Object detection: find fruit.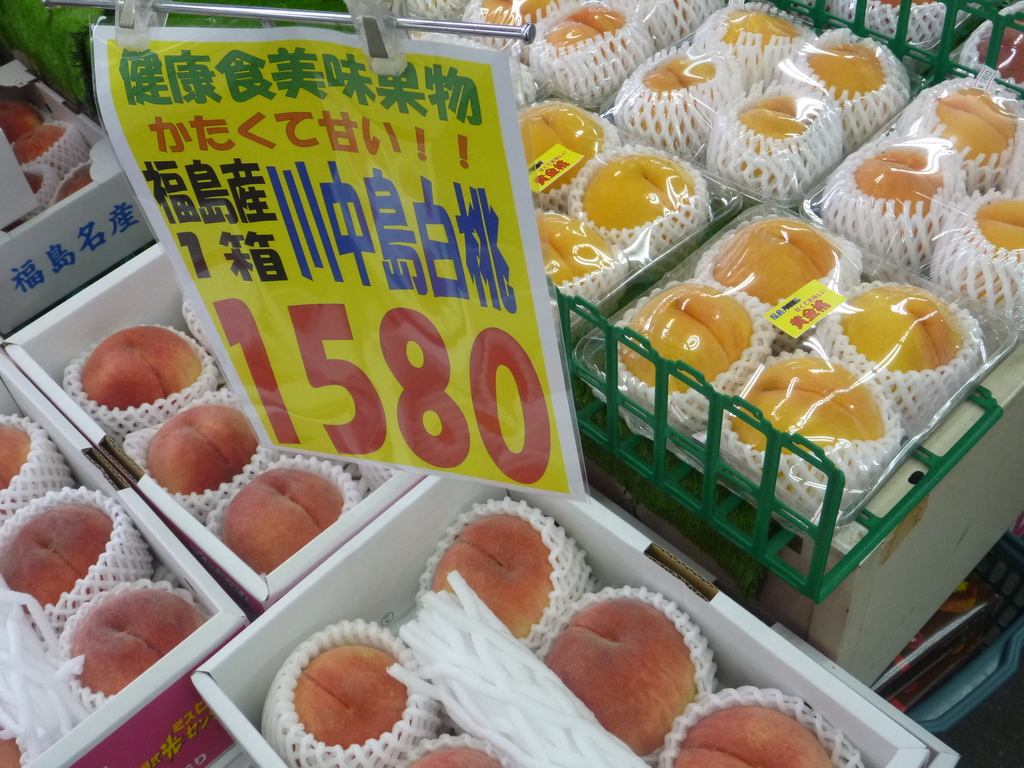
534:213:618:319.
